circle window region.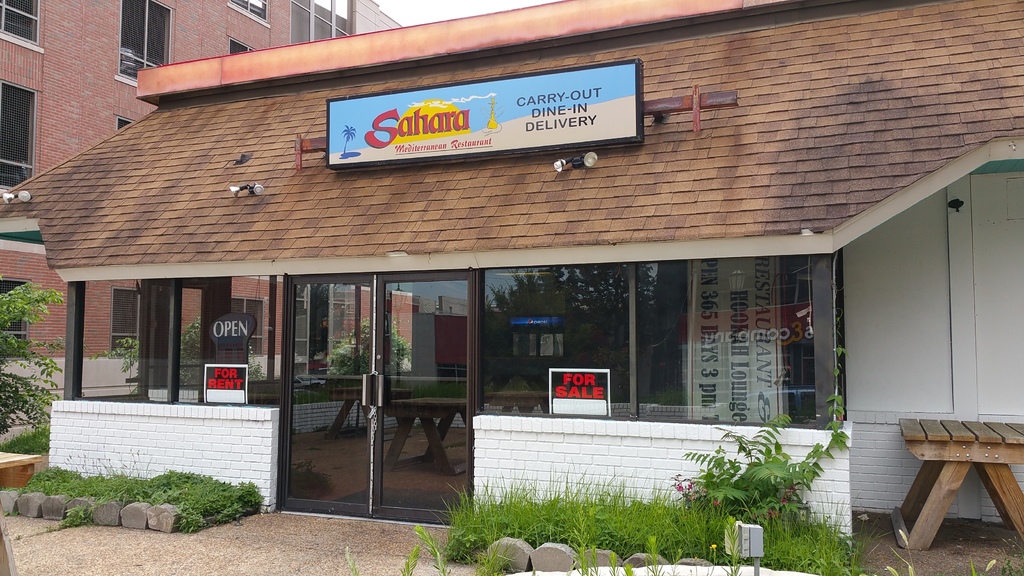
Region: box(234, 0, 270, 28).
